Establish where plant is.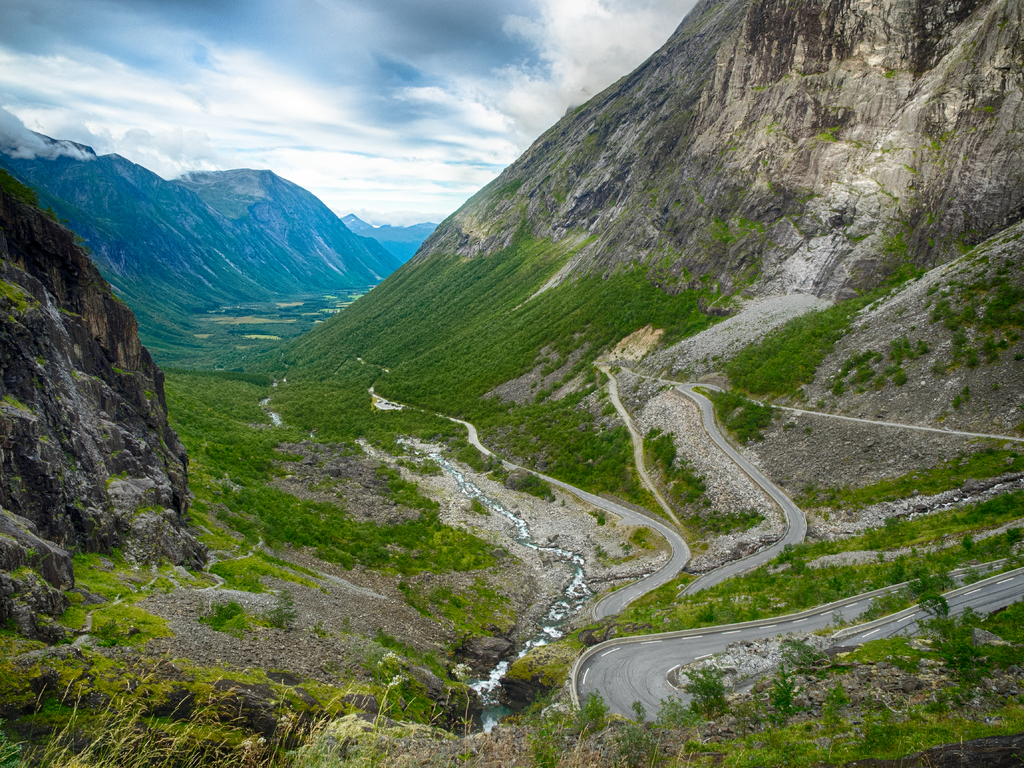
Established at 194/595/259/641.
